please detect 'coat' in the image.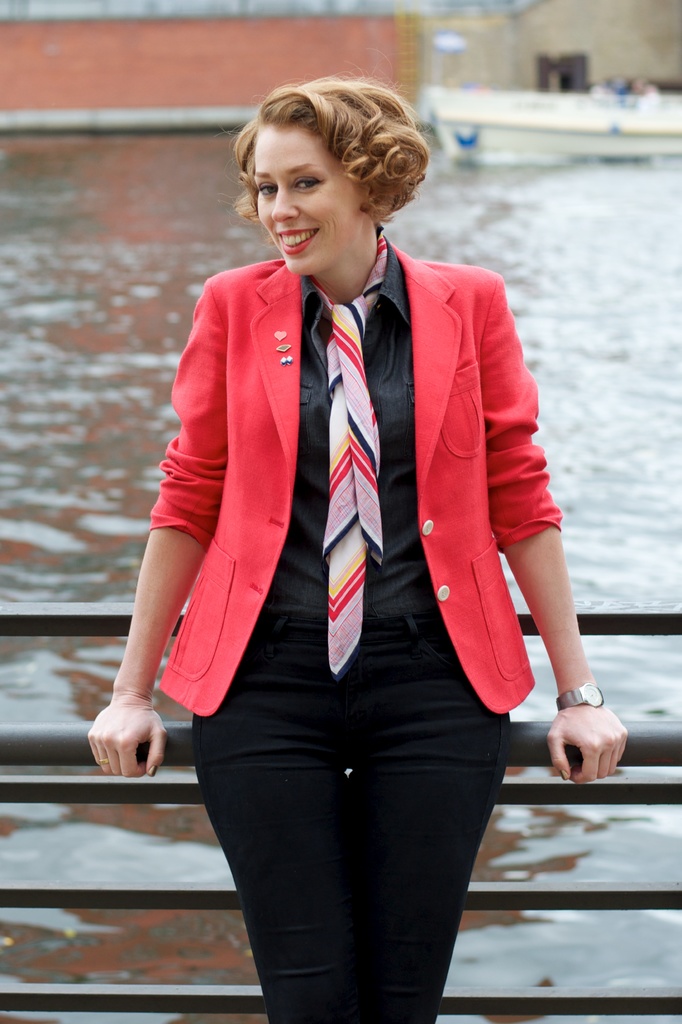
left=149, top=234, right=558, bottom=716.
